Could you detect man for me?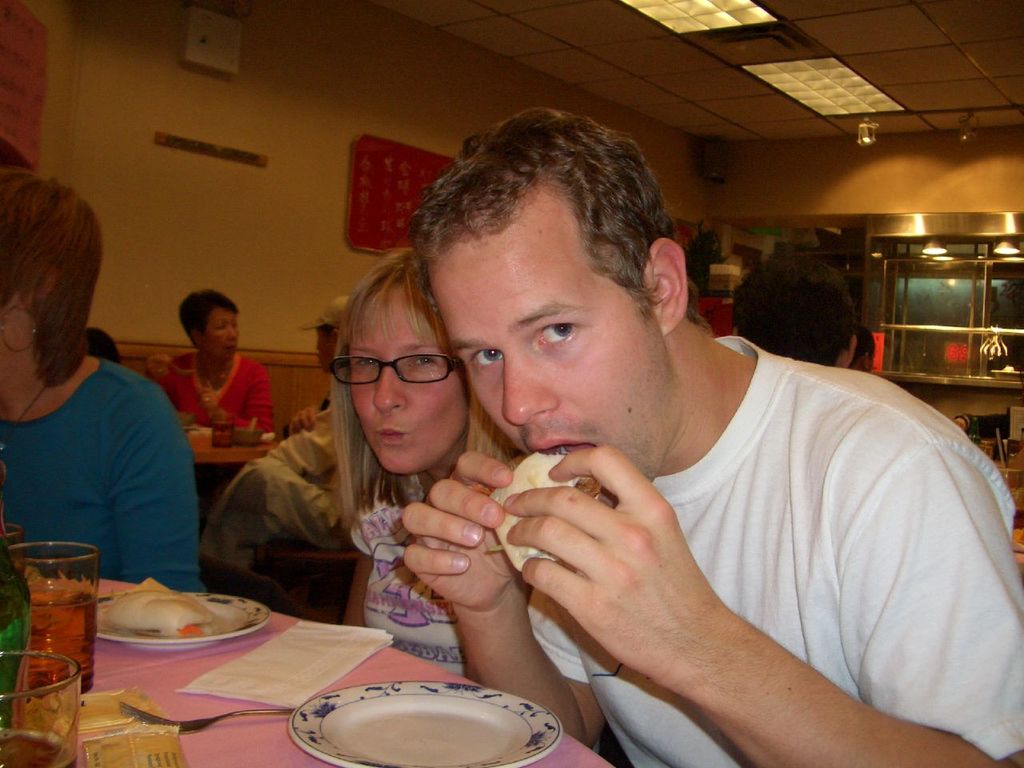
Detection result: 355, 158, 1014, 761.
